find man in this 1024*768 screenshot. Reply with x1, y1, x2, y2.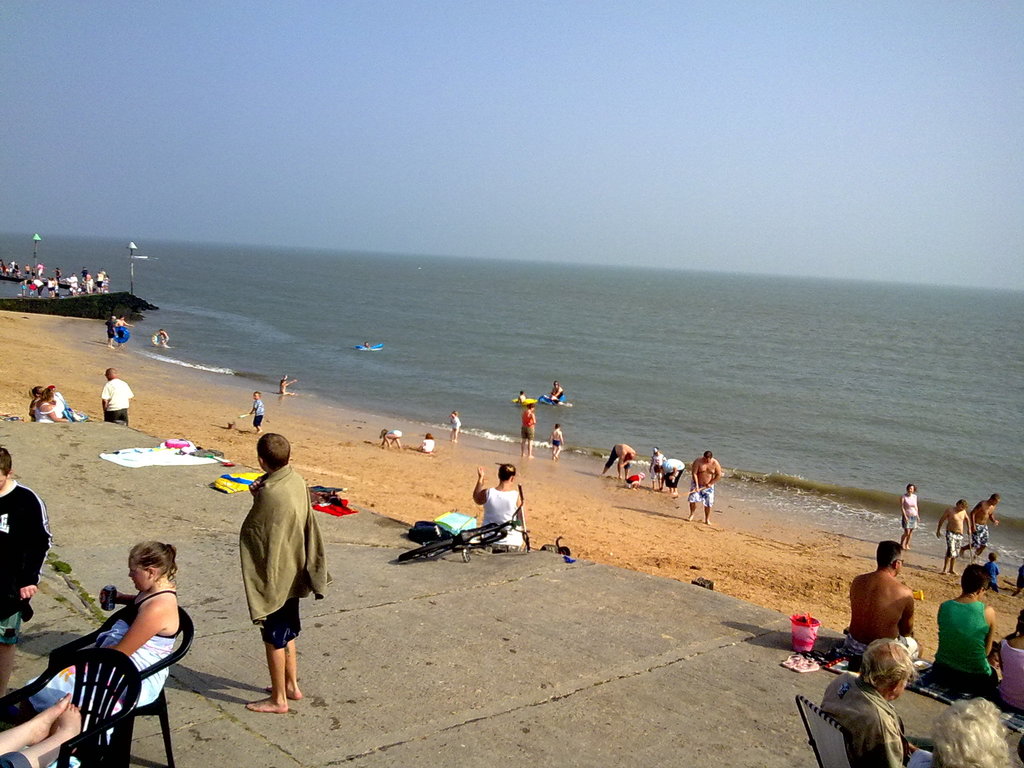
470, 466, 531, 552.
